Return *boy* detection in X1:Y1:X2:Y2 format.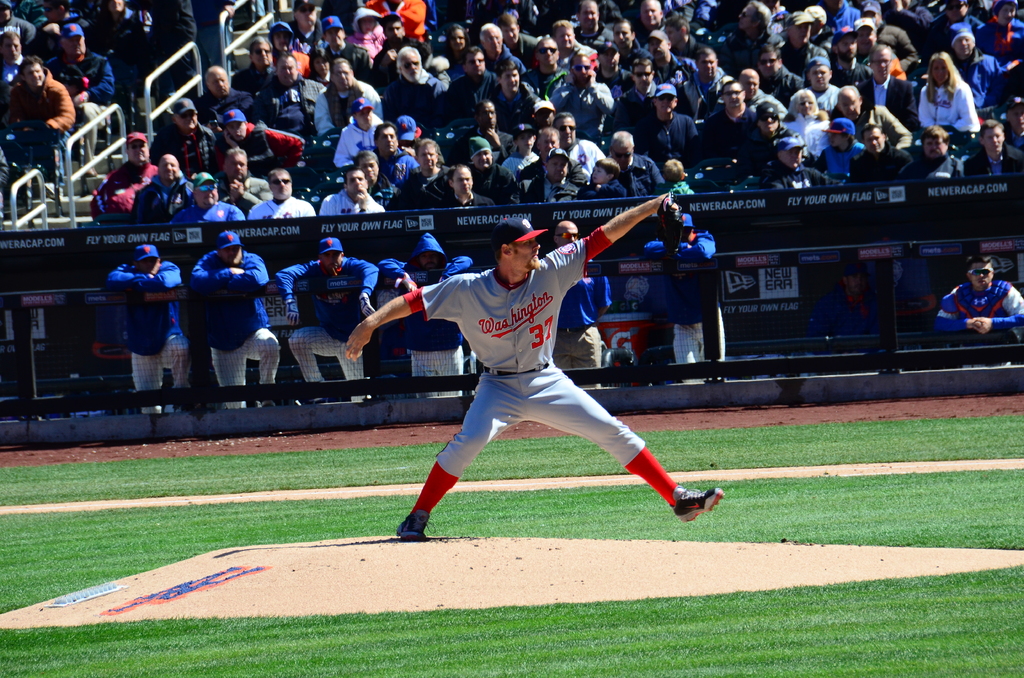
525:96:567:134.
